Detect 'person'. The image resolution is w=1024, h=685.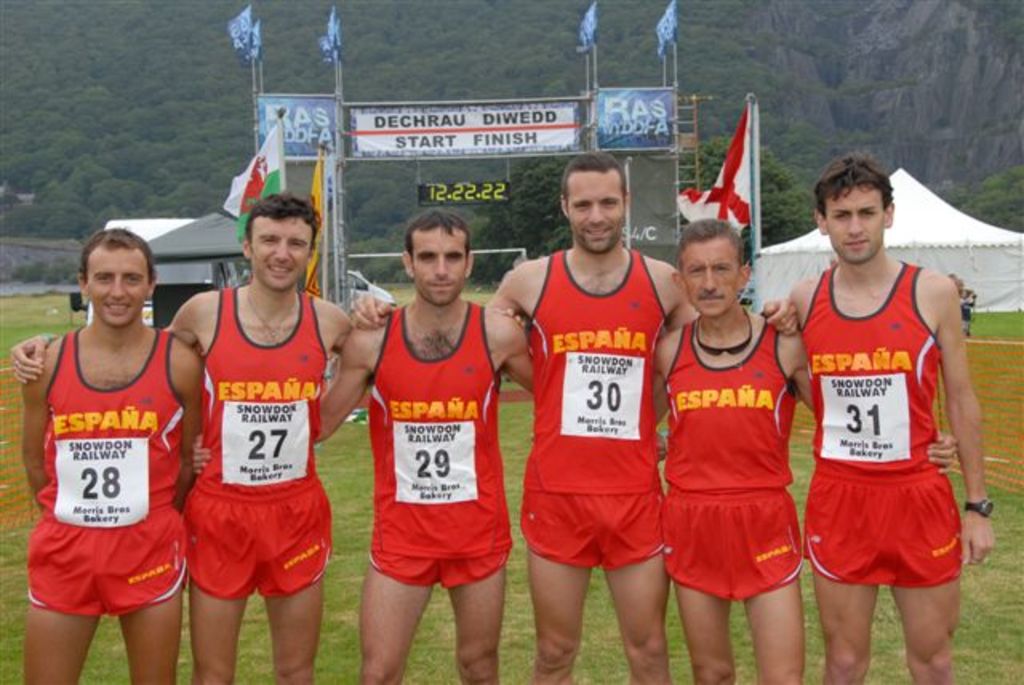
<region>6, 187, 528, 683</region>.
